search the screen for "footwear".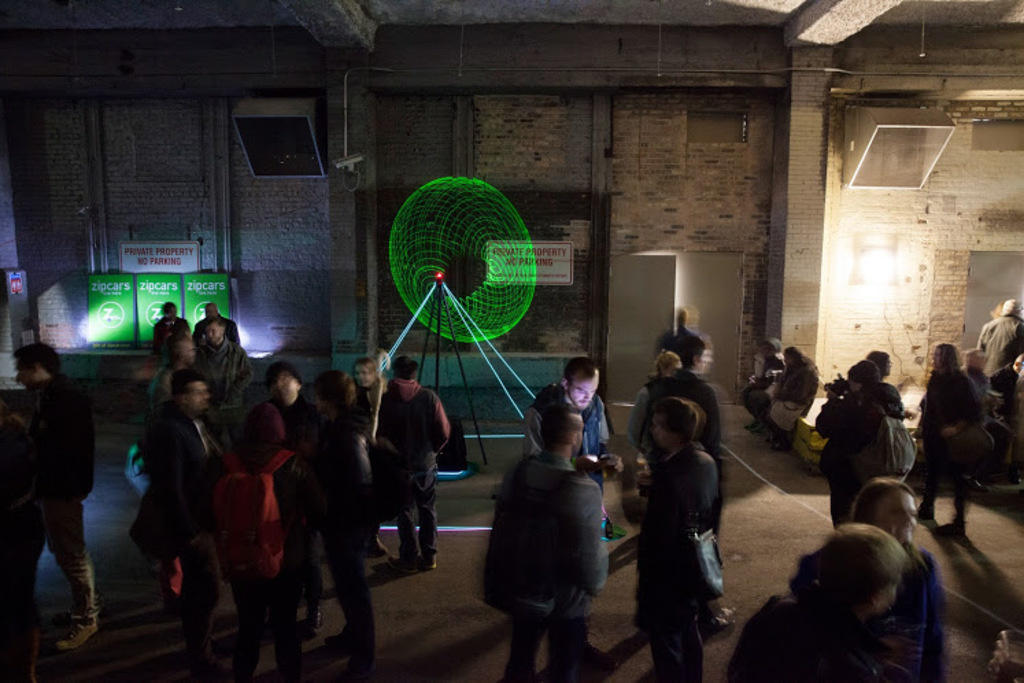
Found at (414,551,435,569).
